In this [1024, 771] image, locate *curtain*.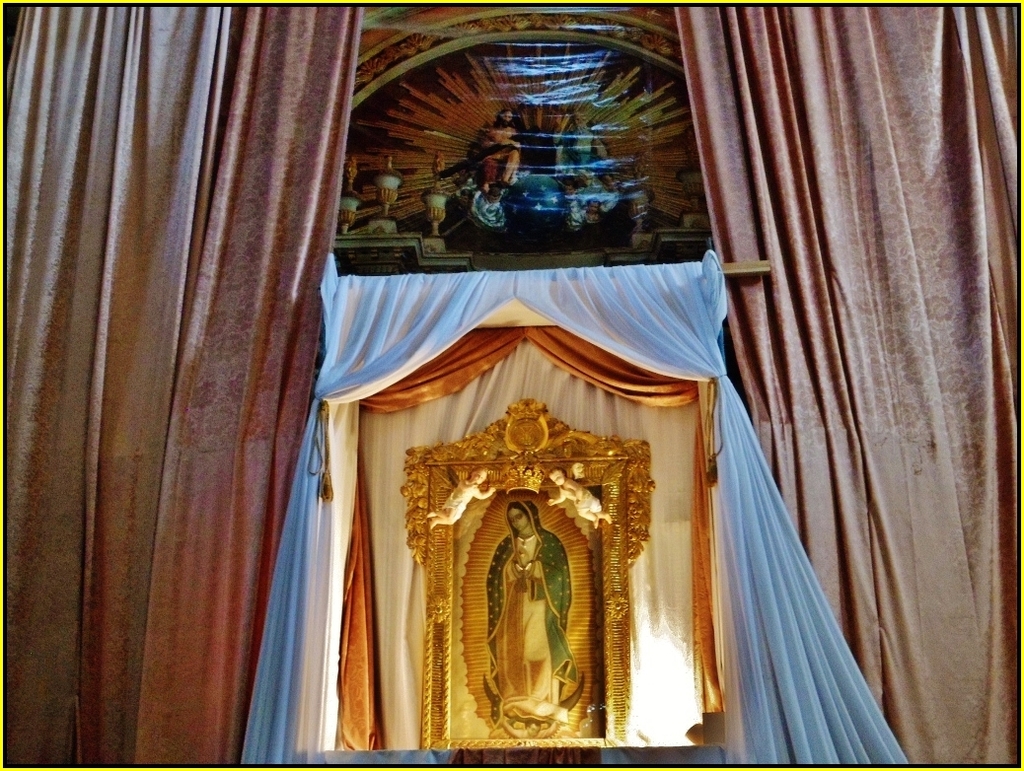
Bounding box: rect(688, 24, 1023, 706).
